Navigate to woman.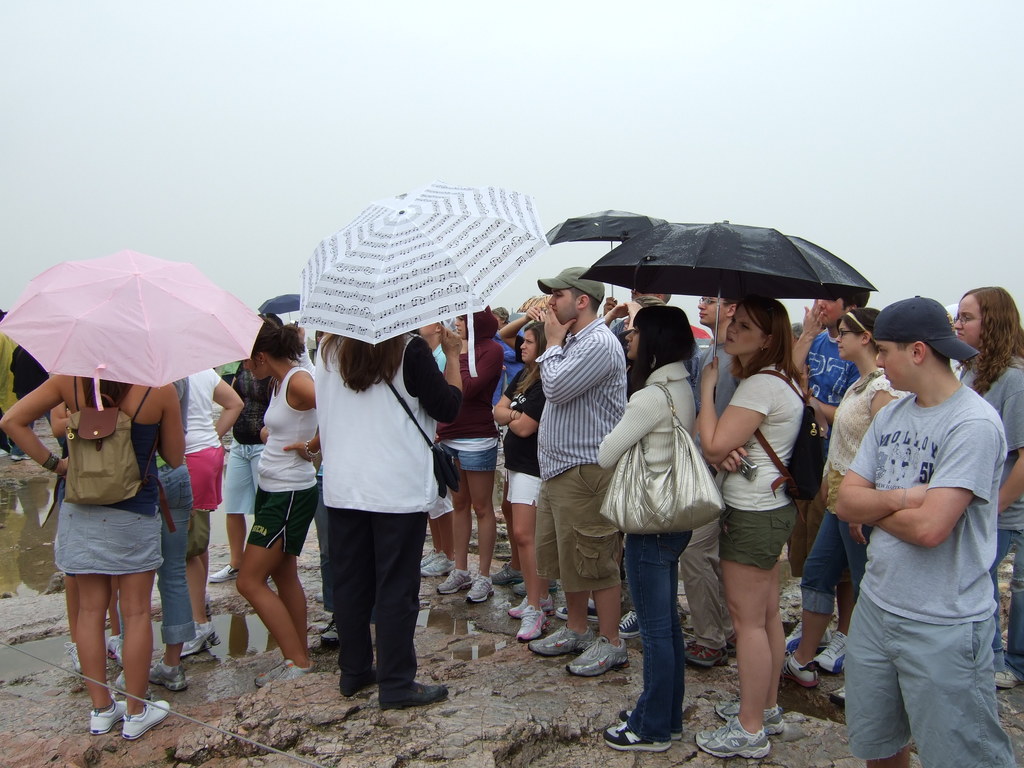
Navigation target: 147 348 197 701.
